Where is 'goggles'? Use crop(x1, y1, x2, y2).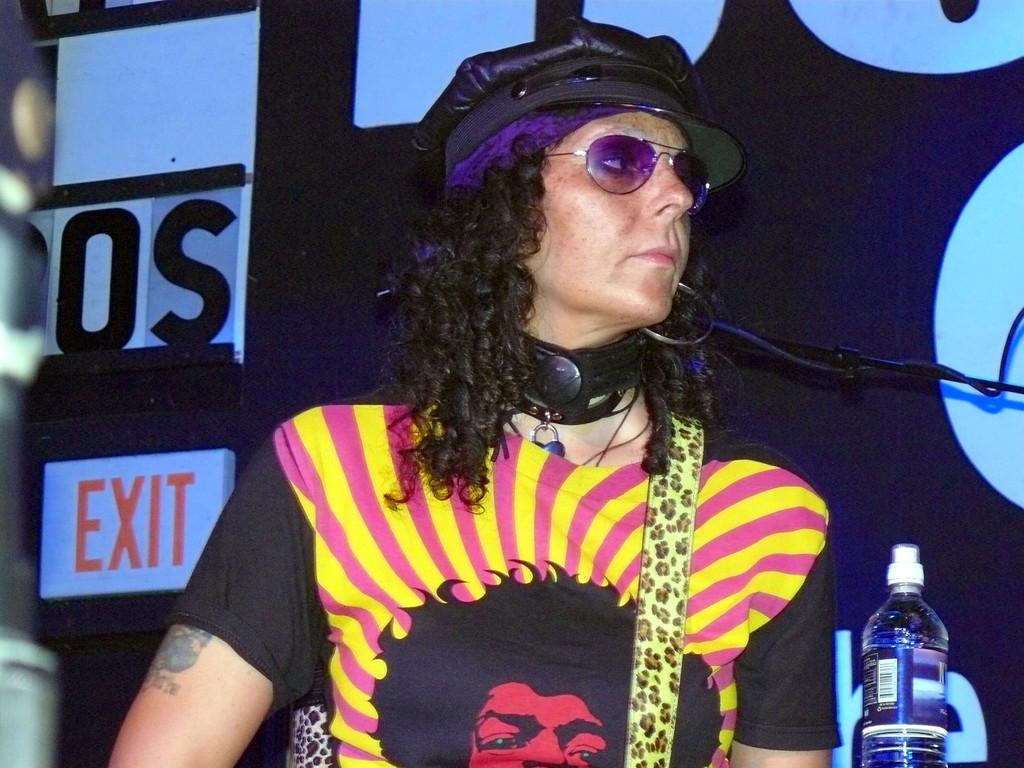
crop(547, 116, 711, 188).
